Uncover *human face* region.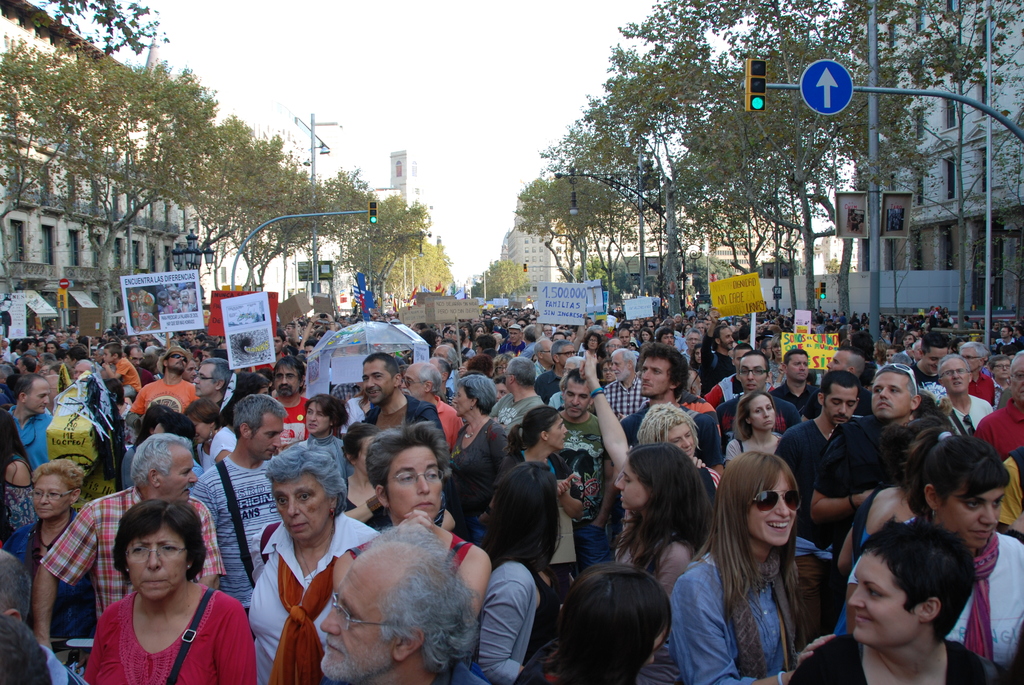
Uncovered: (305, 402, 329, 432).
